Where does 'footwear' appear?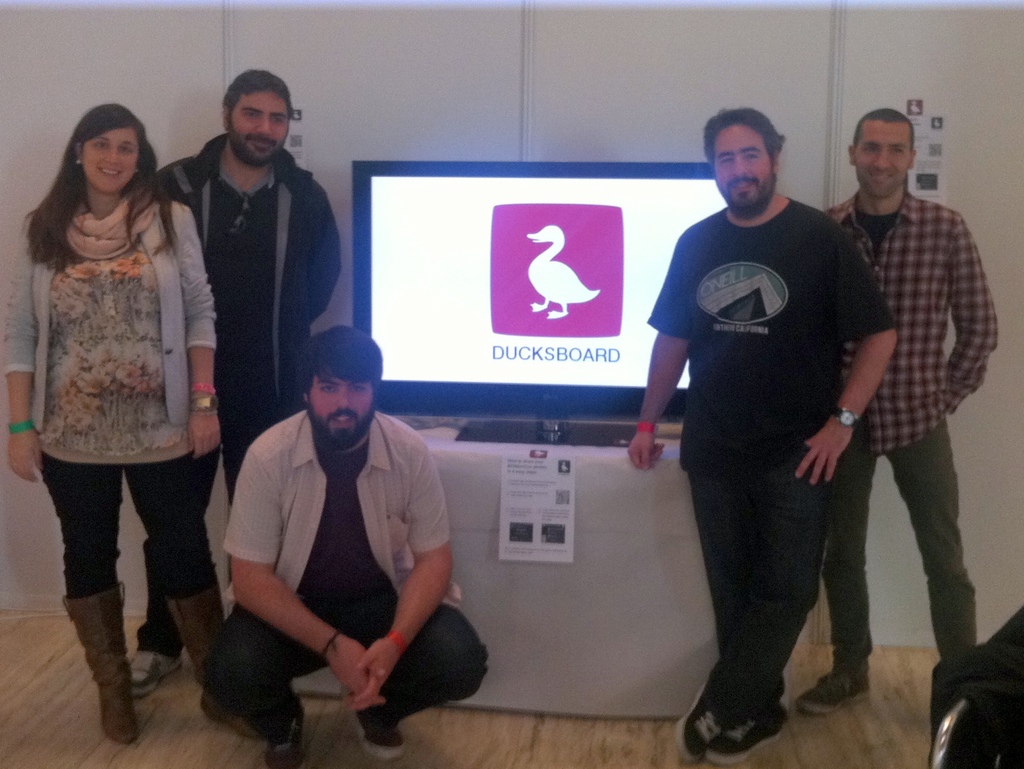
Appears at box=[691, 671, 790, 757].
